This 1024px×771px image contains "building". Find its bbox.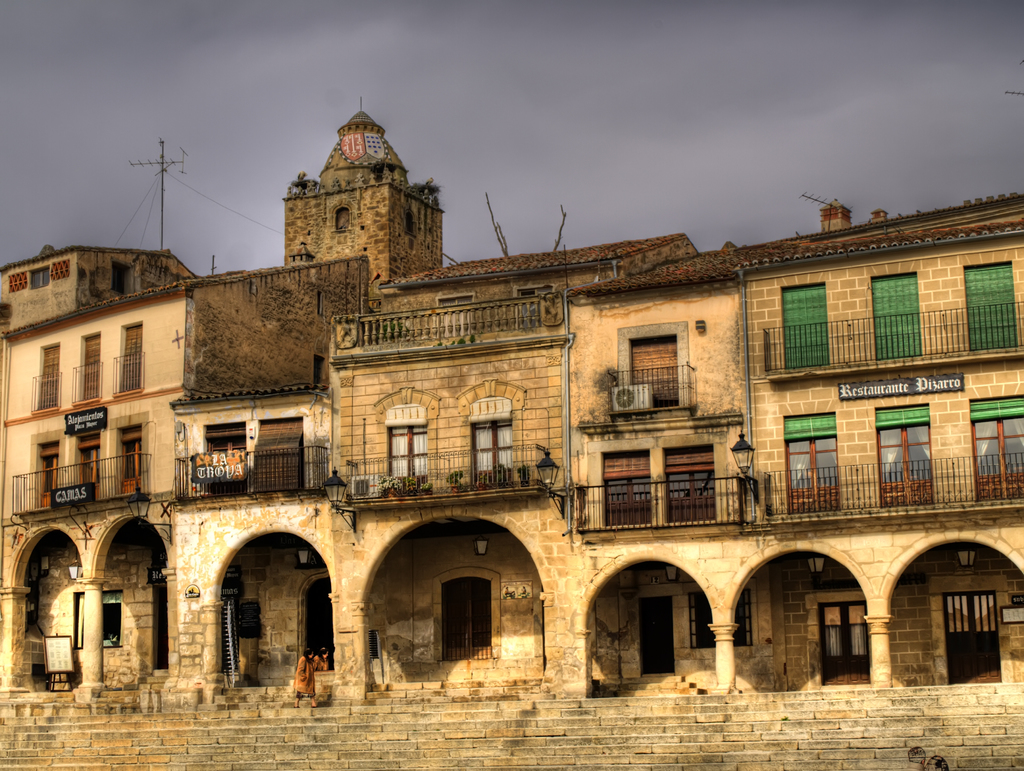
{"x1": 0, "y1": 111, "x2": 1023, "y2": 690}.
